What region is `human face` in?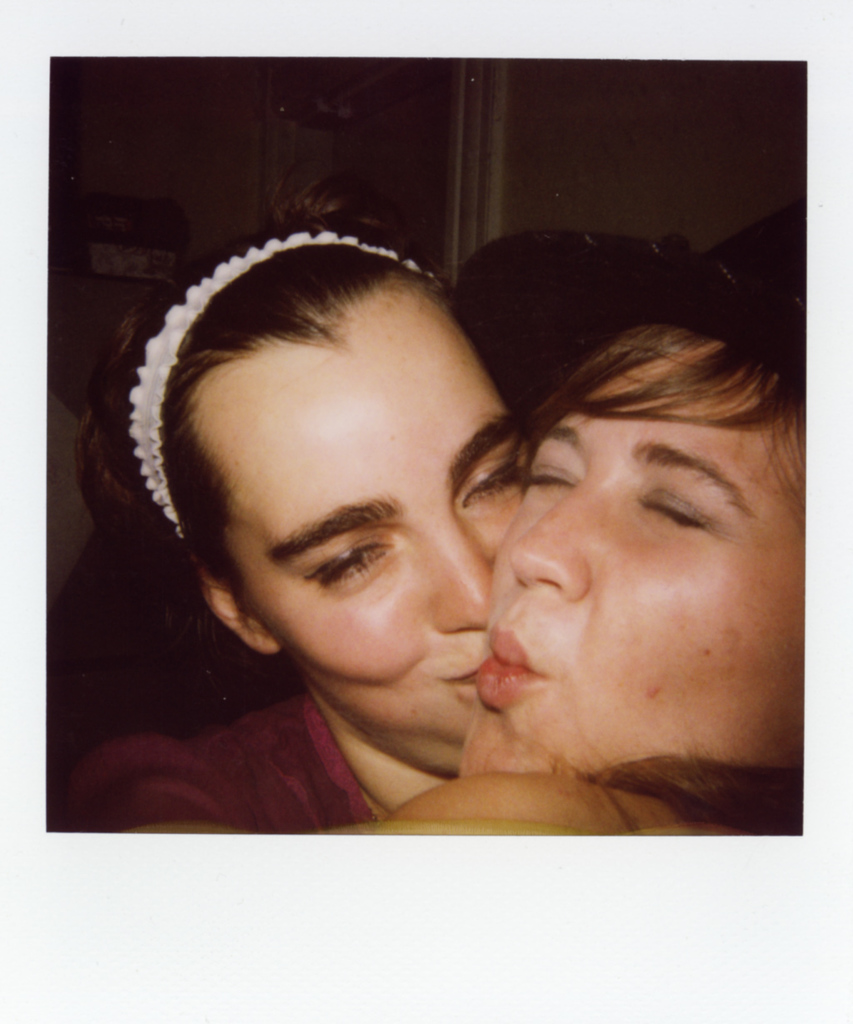
[left=461, top=325, right=808, bottom=772].
